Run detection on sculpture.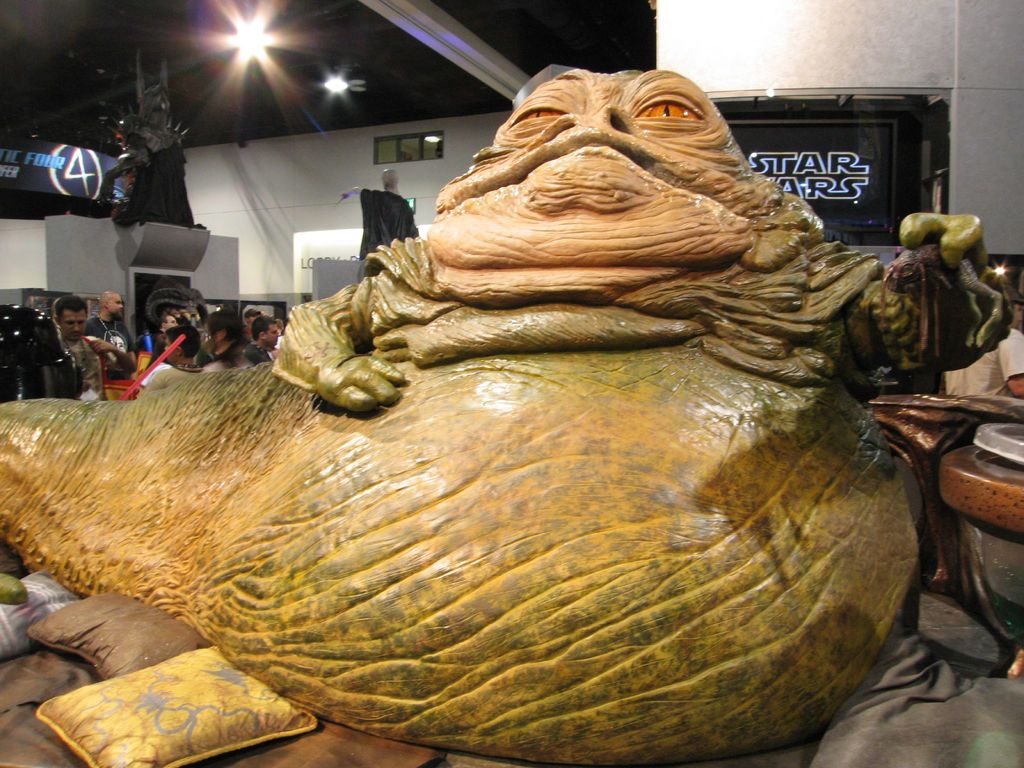
Result: bbox(0, 61, 1007, 766).
